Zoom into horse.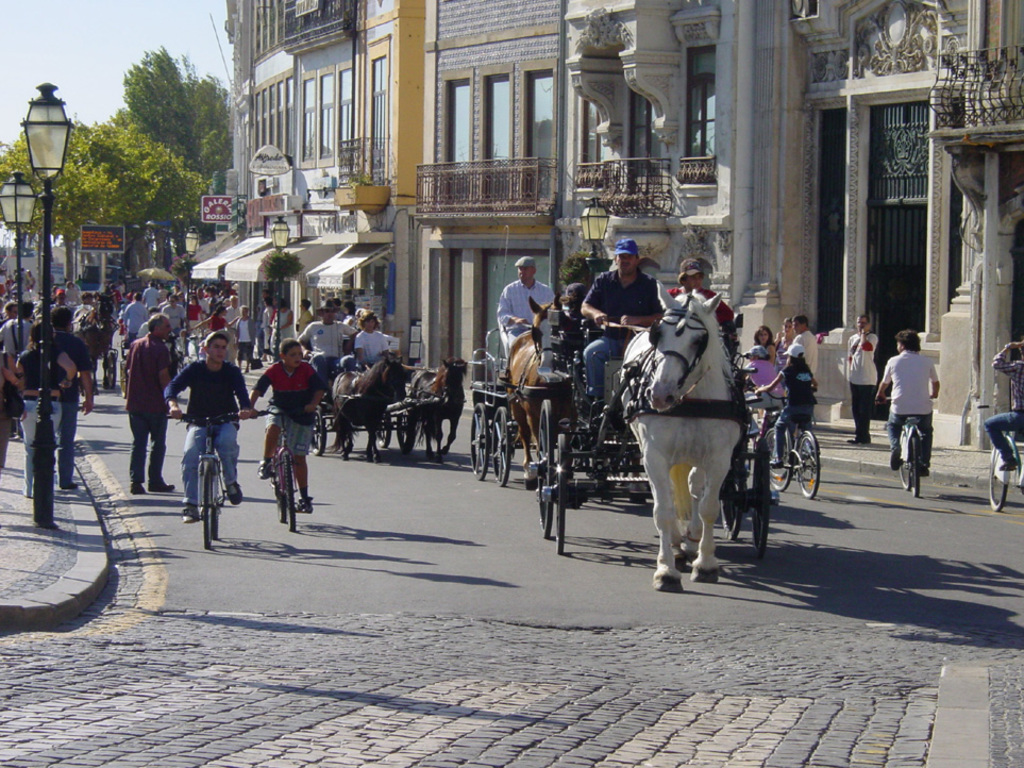
Zoom target: {"left": 619, "top": 281, "right": 745, "bottom": 596}.
